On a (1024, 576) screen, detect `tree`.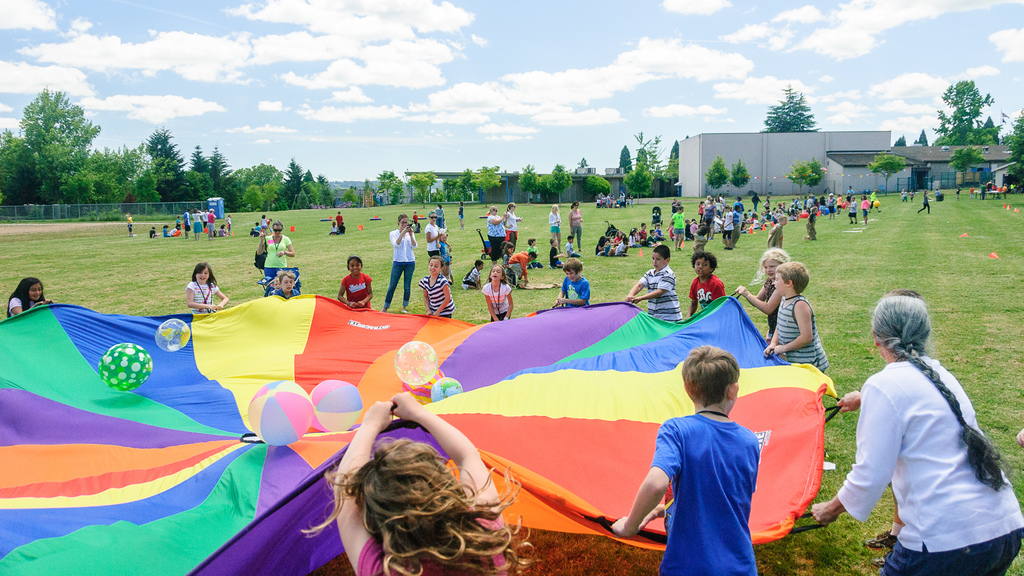
bbox=[634, 150, 650, 171].
